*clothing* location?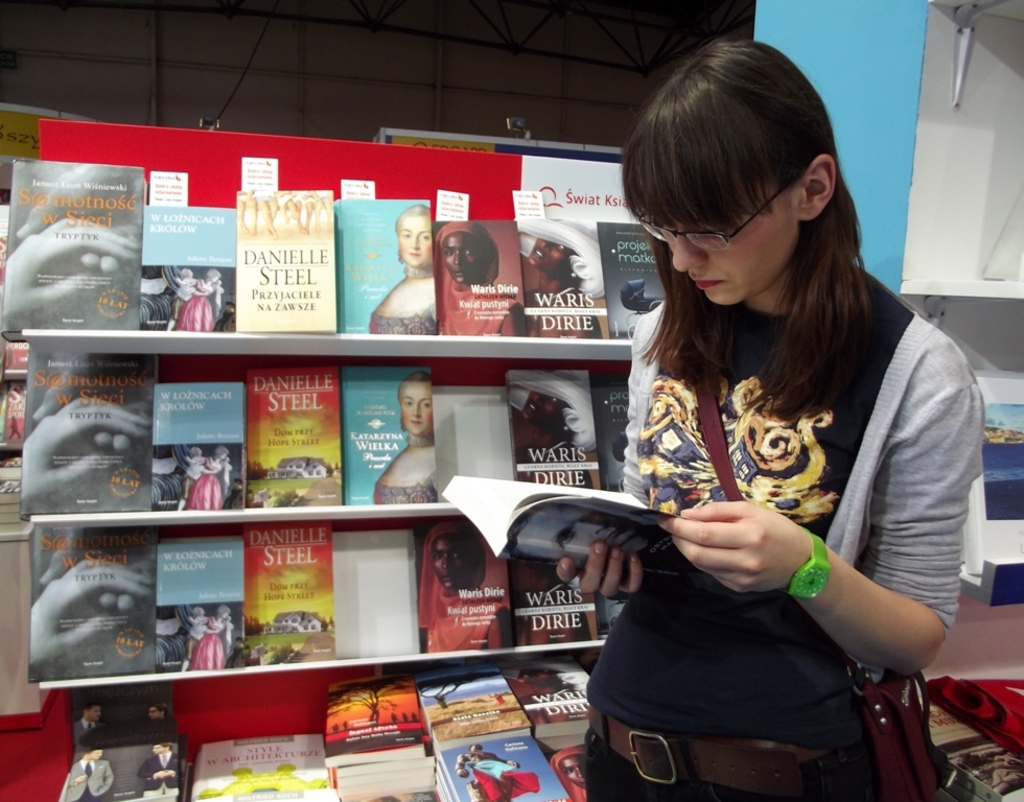
65,757,115,801
